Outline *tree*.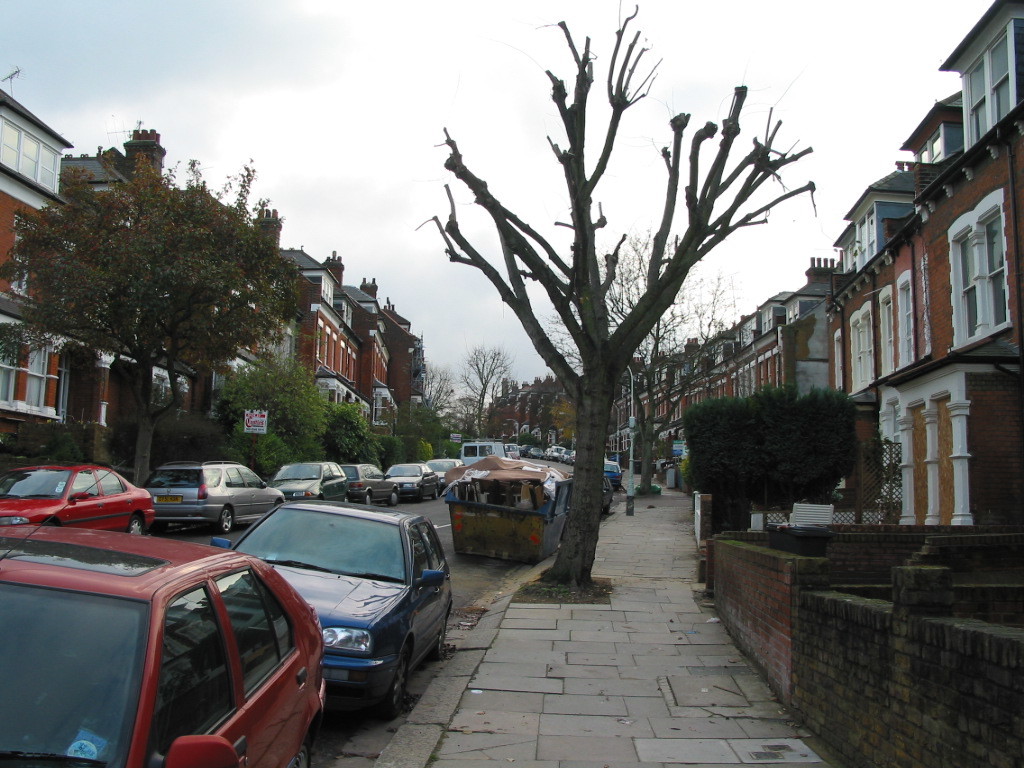
Outline: 373, 392, 455, 473.
